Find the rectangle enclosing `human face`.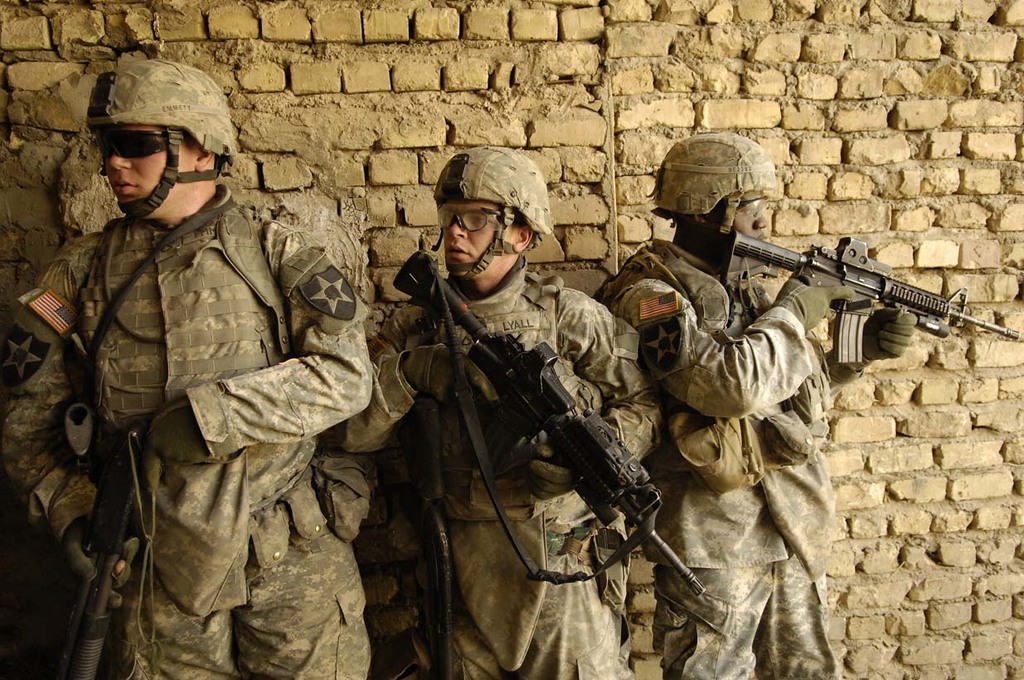
bbox(721, 190, 763, 258).
